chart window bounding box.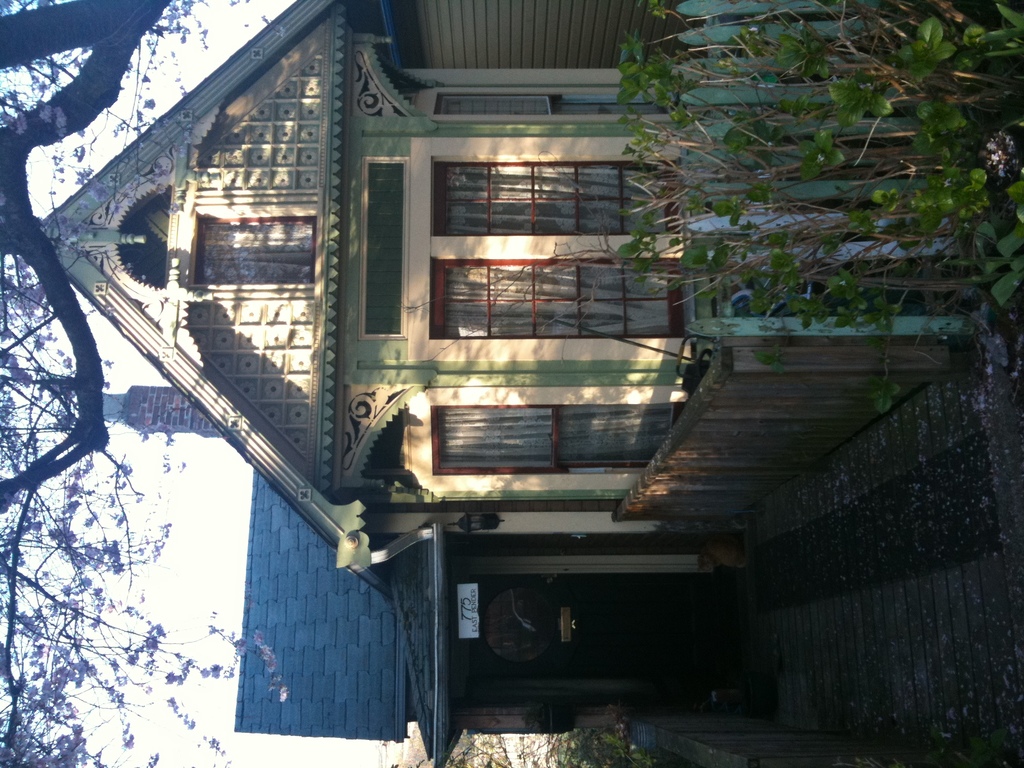
Charted: (429, 403, 689, 475).
